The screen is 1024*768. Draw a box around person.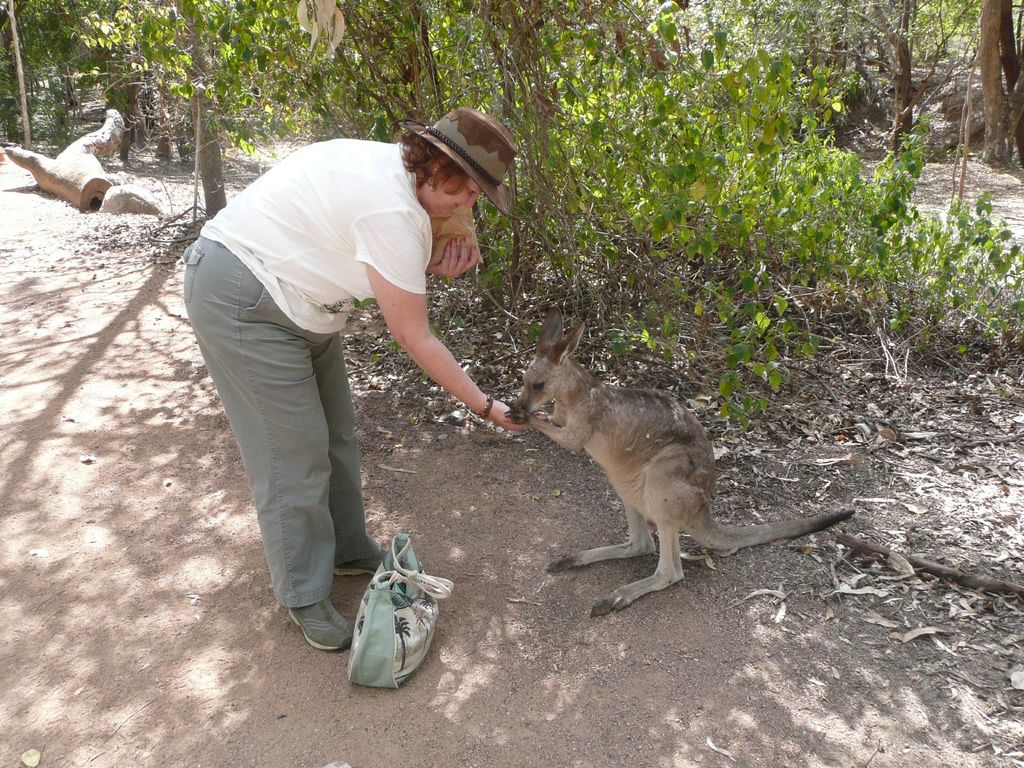
176/90/515/670.
